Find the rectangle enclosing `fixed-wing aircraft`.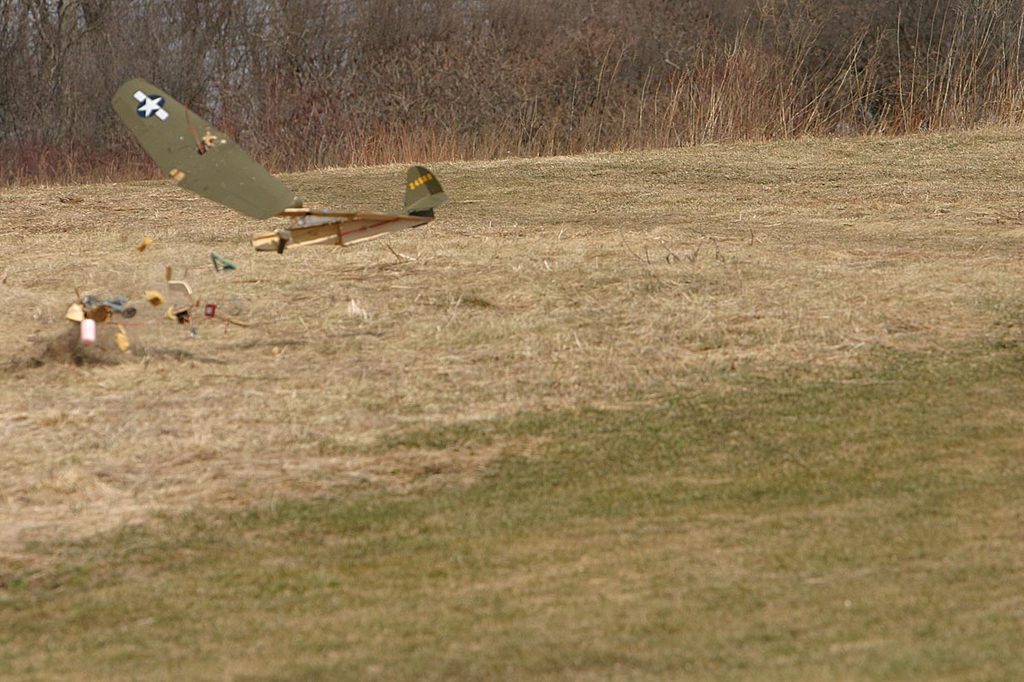
box(106, 77, 460, 252).
